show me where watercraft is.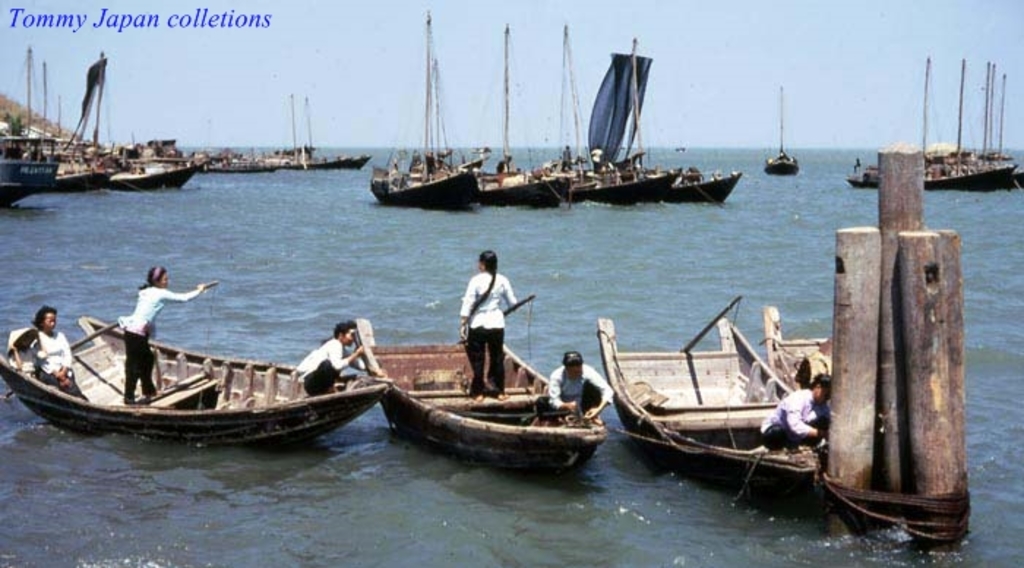
watercraft is at (left=366, top=15, right=484, bottom=211).
